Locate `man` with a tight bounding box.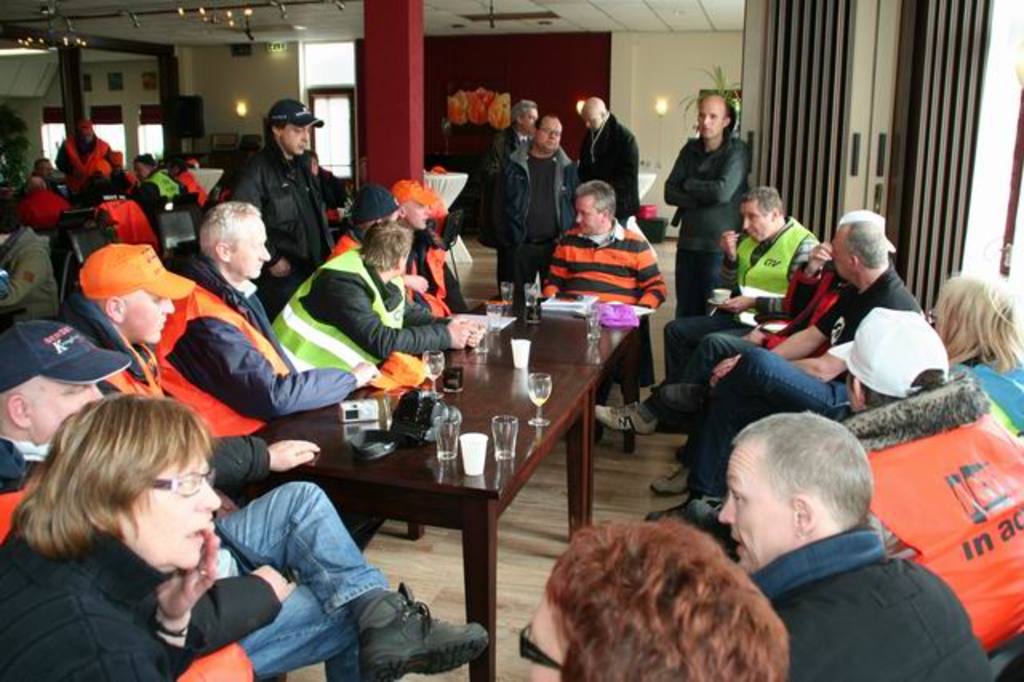
(264,229,486,389).
